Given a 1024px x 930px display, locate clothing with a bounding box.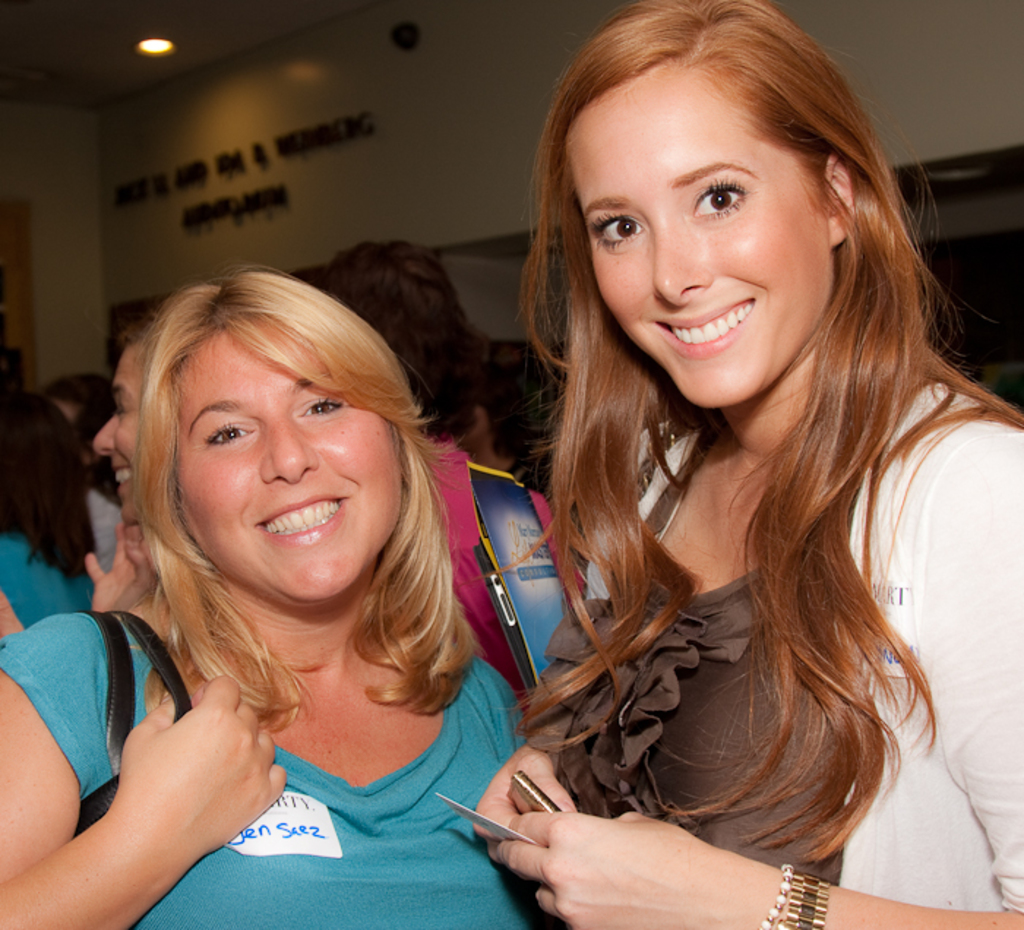
Located: [x1=576, y1=370, x2=1021, y2=893].
